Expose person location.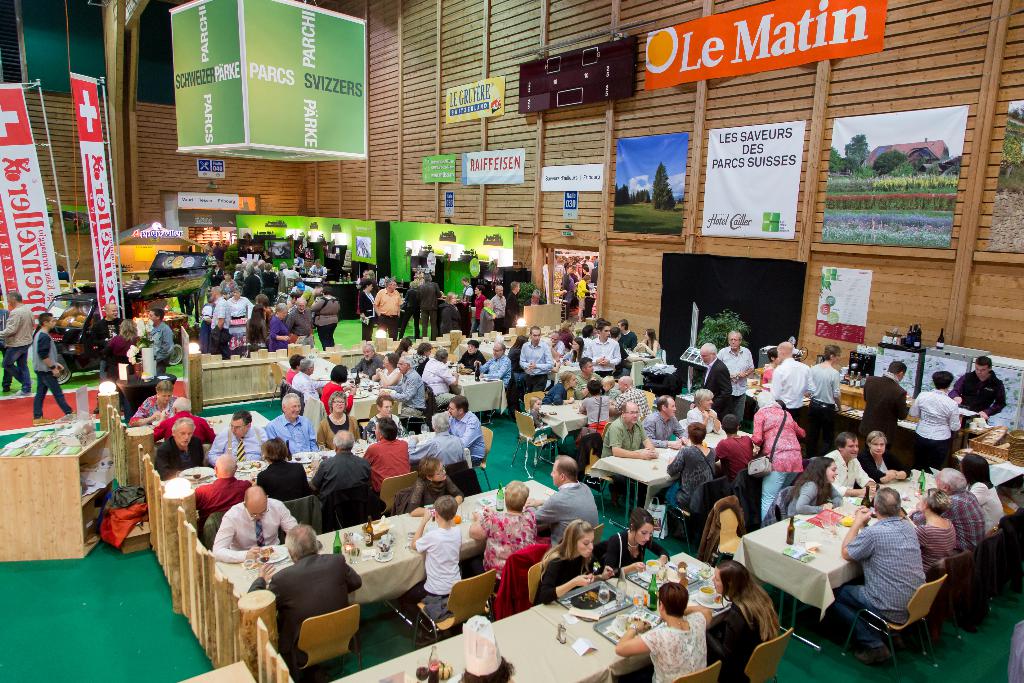
Exposed at detection(689, 387, 724, 440).
